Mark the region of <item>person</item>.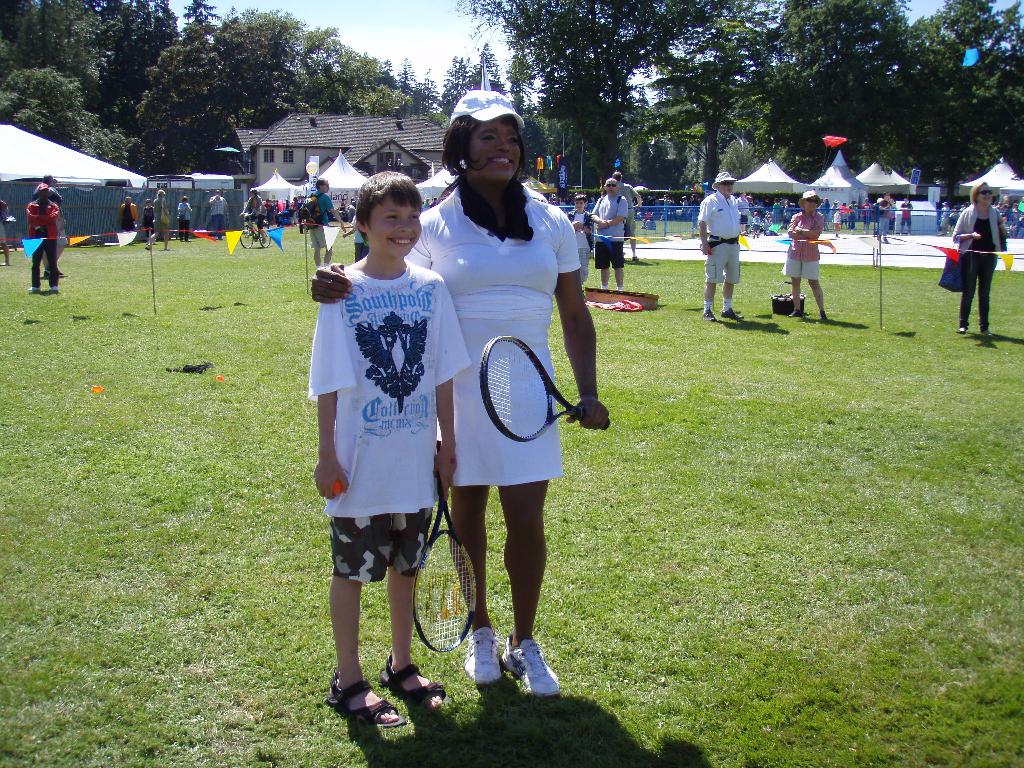
Region: rect(691, 164, 744, 319).
